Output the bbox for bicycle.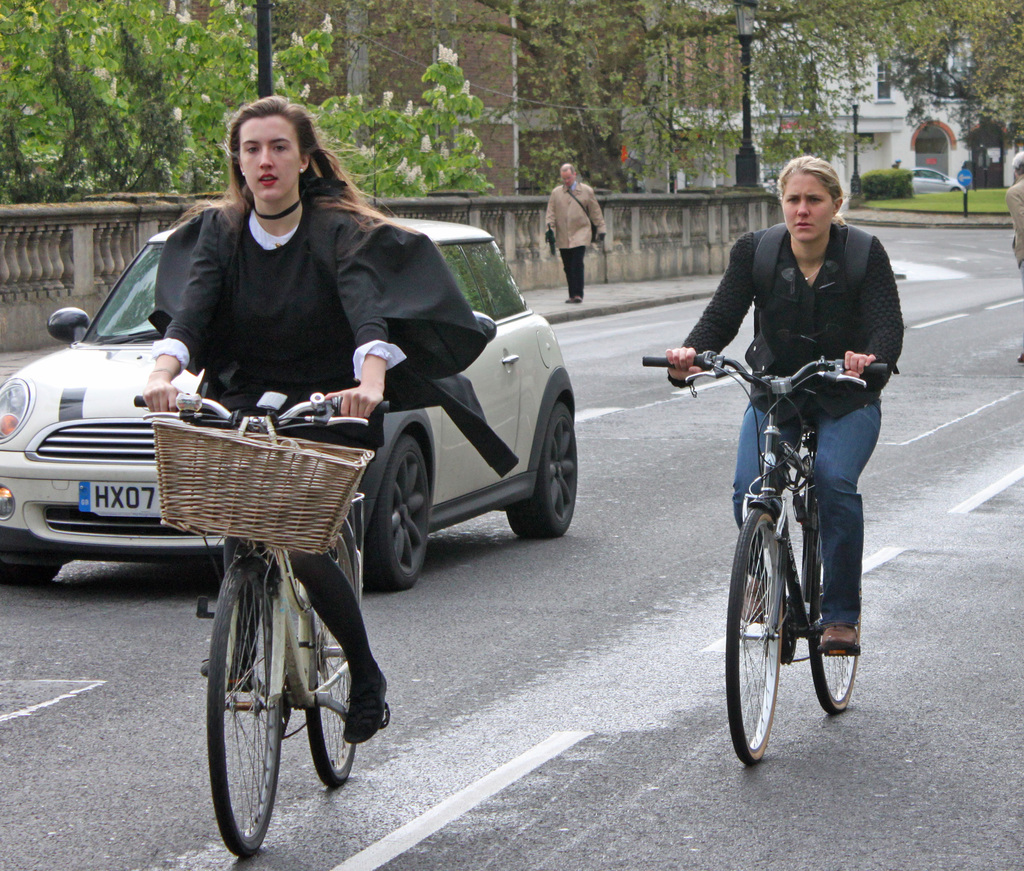
BBox(129, 391, 388, 864).
